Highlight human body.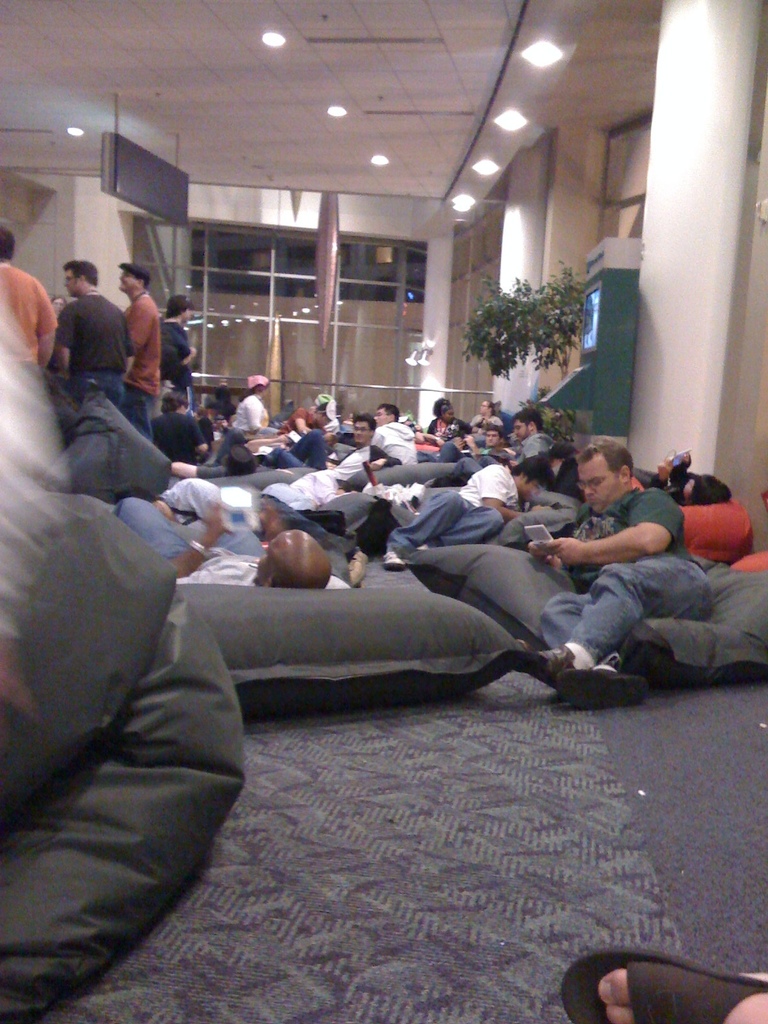
Highlighted region: x1=488 y1=426 x2=740 y2=724.
